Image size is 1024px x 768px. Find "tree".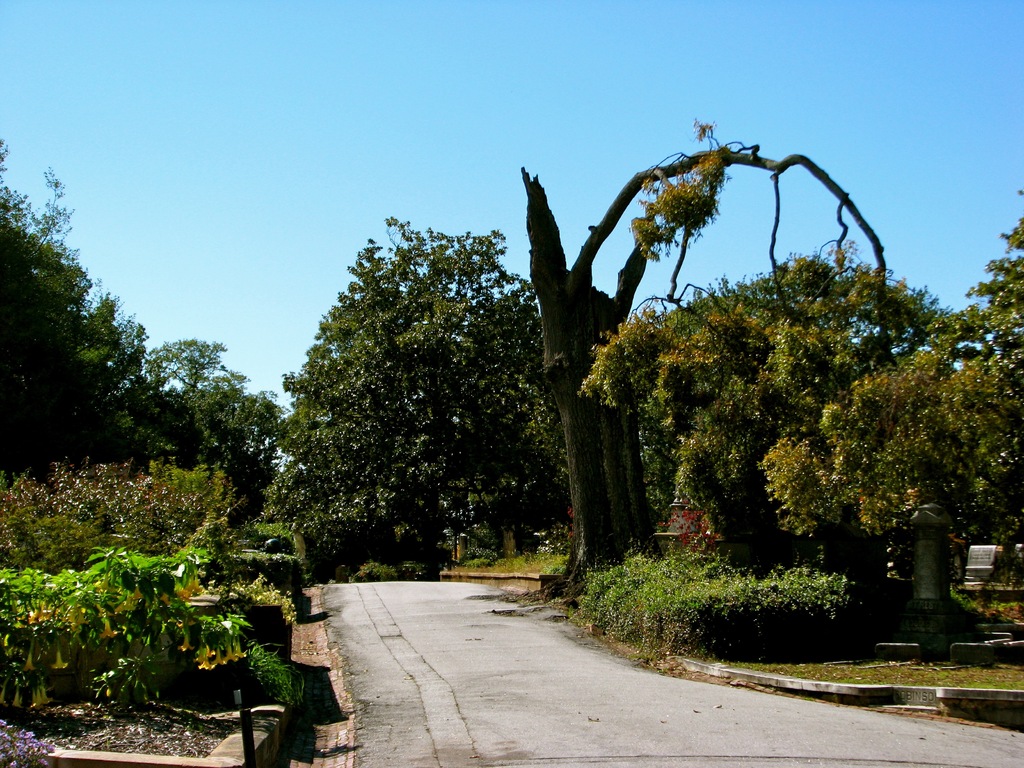
(0,129,284,531).
